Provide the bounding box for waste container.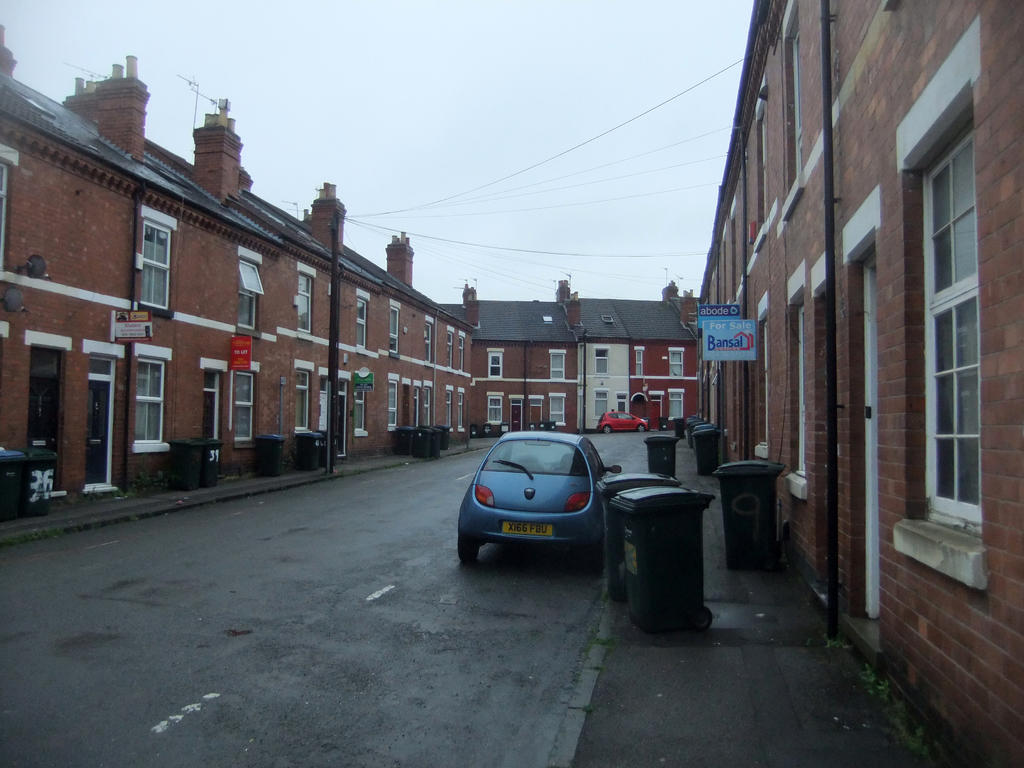
394 423 414 458.
